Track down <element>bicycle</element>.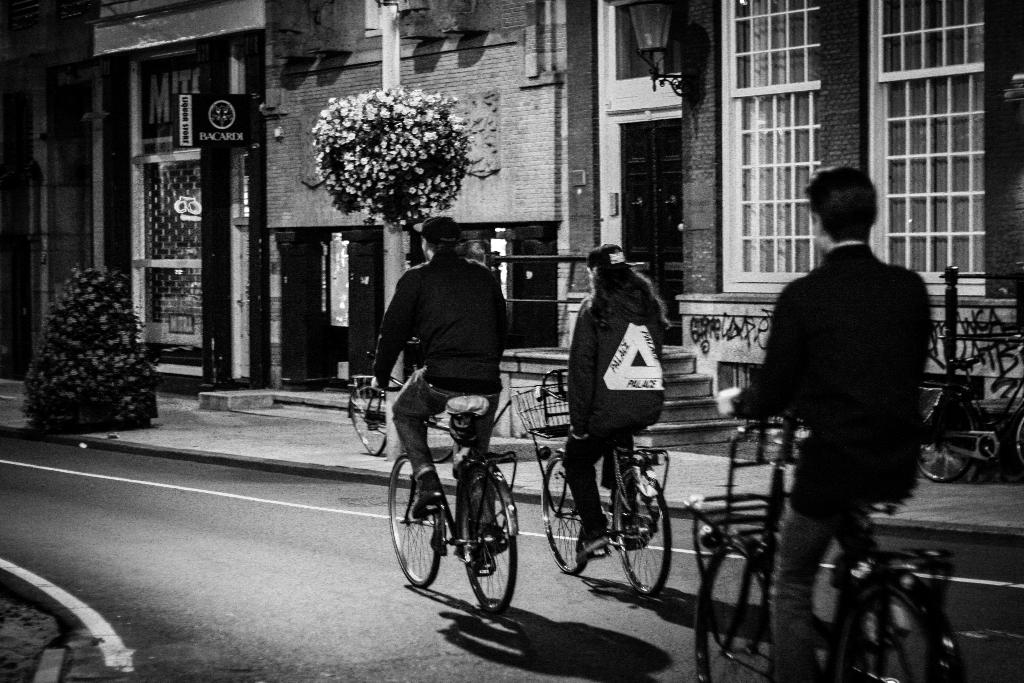
Tracked to bbox=[509, 367, 671, 598].
